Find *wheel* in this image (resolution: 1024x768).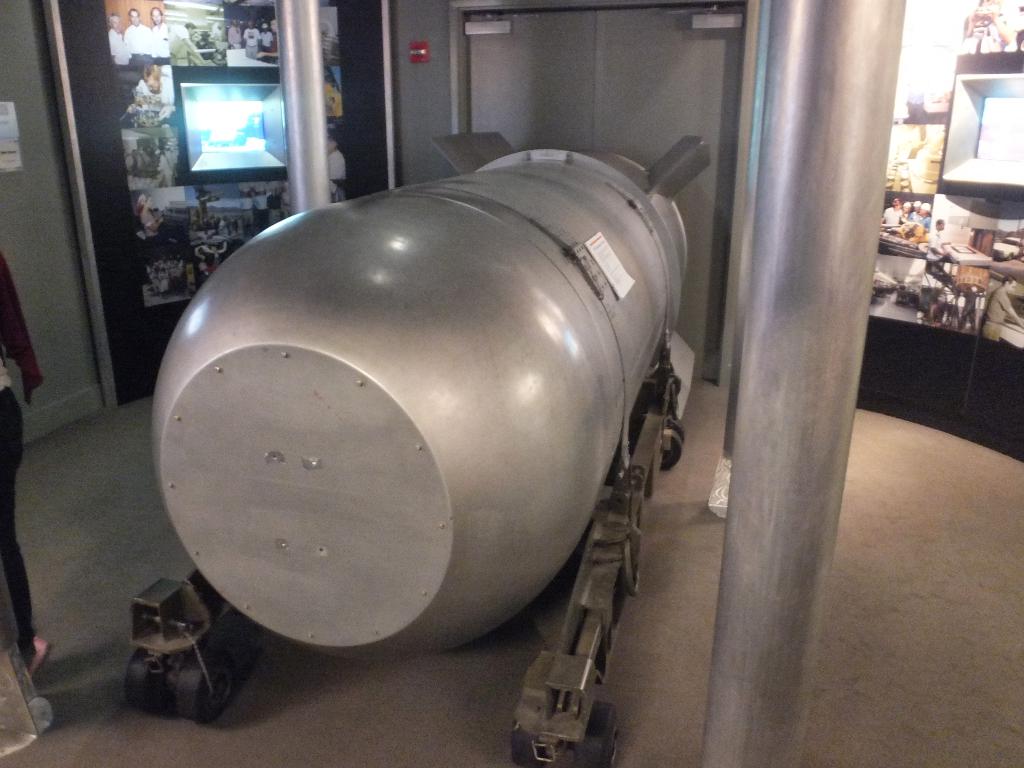
bbox=(172, 650, 229, 723).
